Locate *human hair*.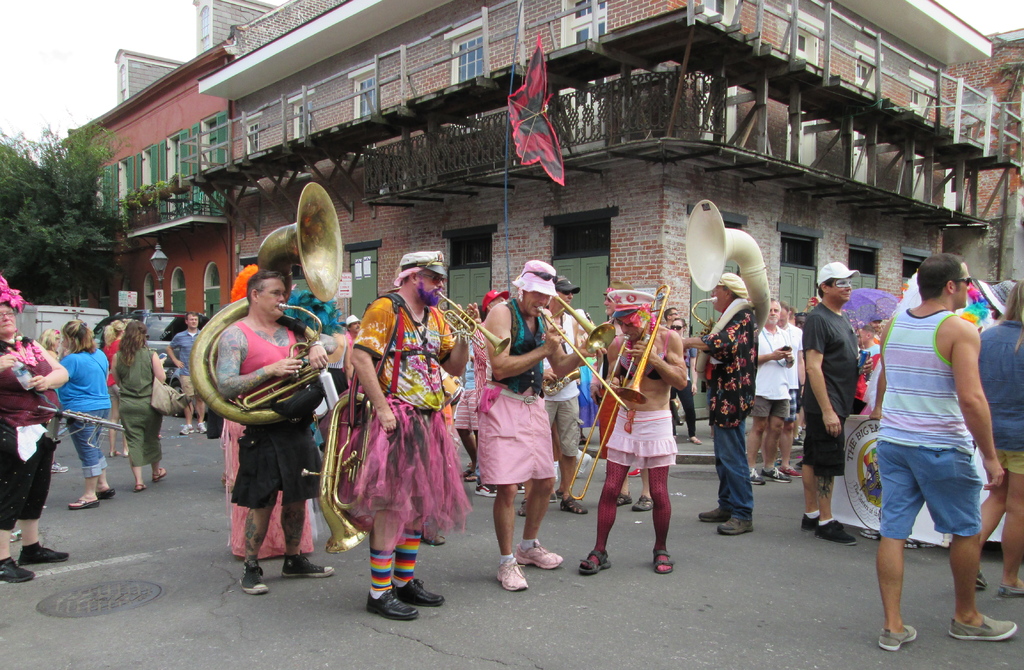
Bounding box: region(817, 274, 852, 299).
